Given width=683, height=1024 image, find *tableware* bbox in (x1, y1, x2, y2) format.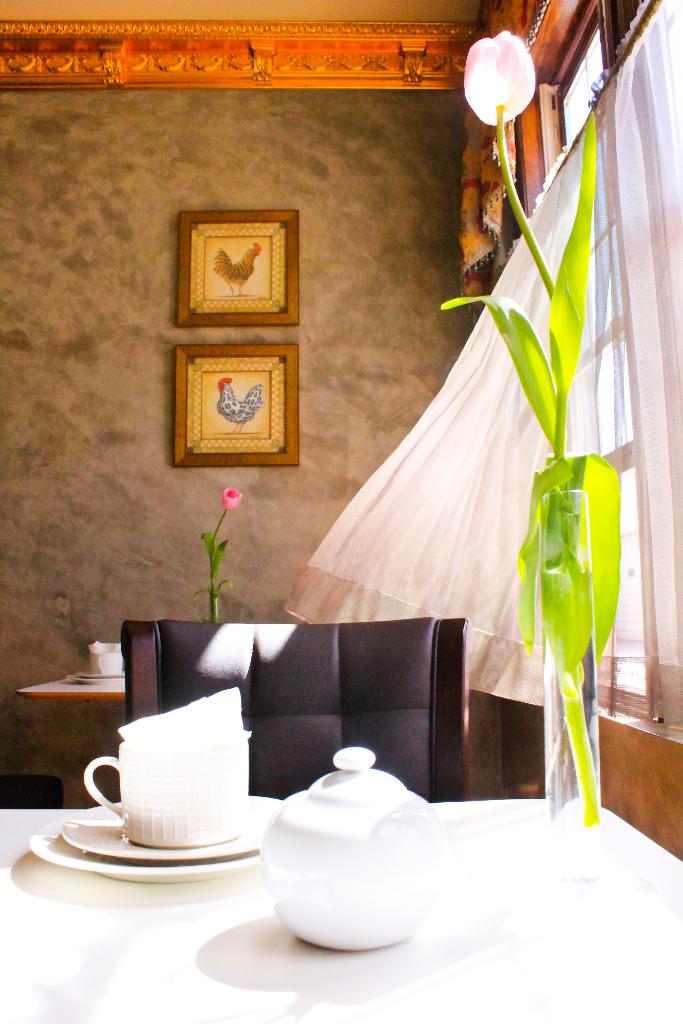
(260, 745, 437, 953).
